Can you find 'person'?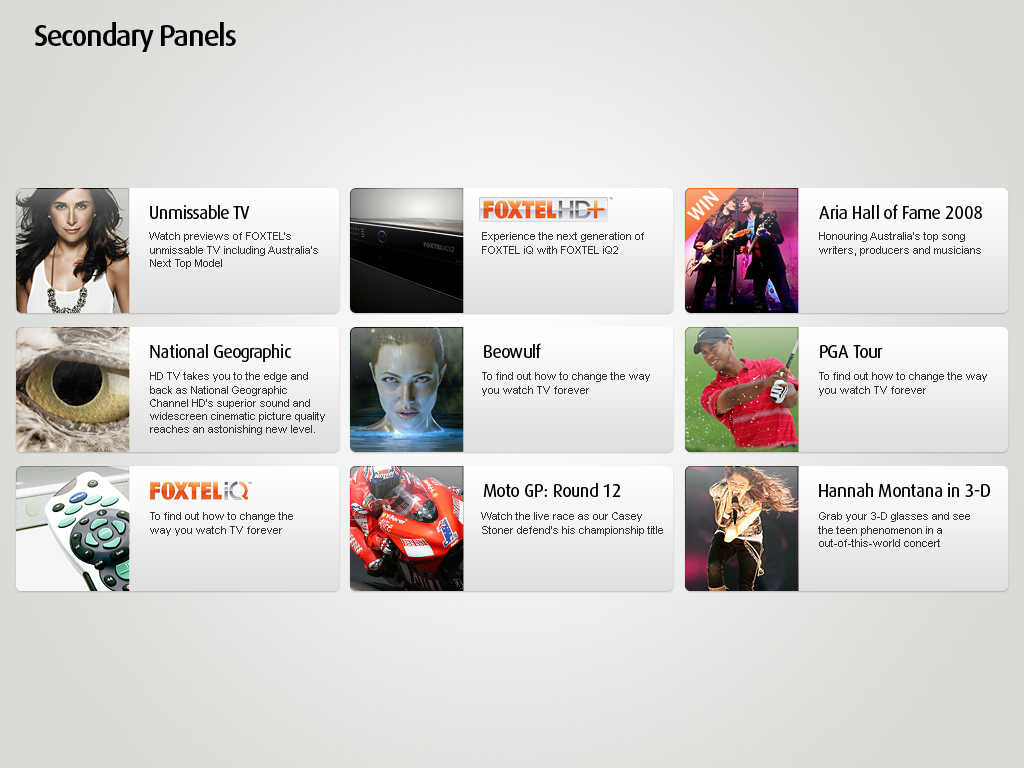
Yes, bounding box: crop(694, 325, 797, 446).
